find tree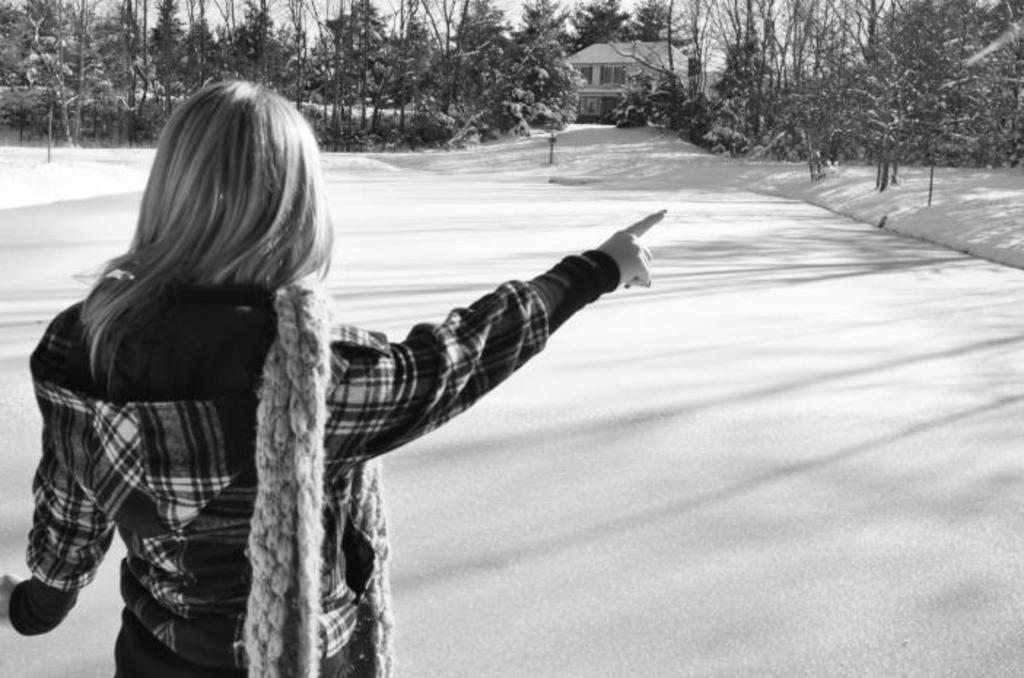
842/25/988/190
